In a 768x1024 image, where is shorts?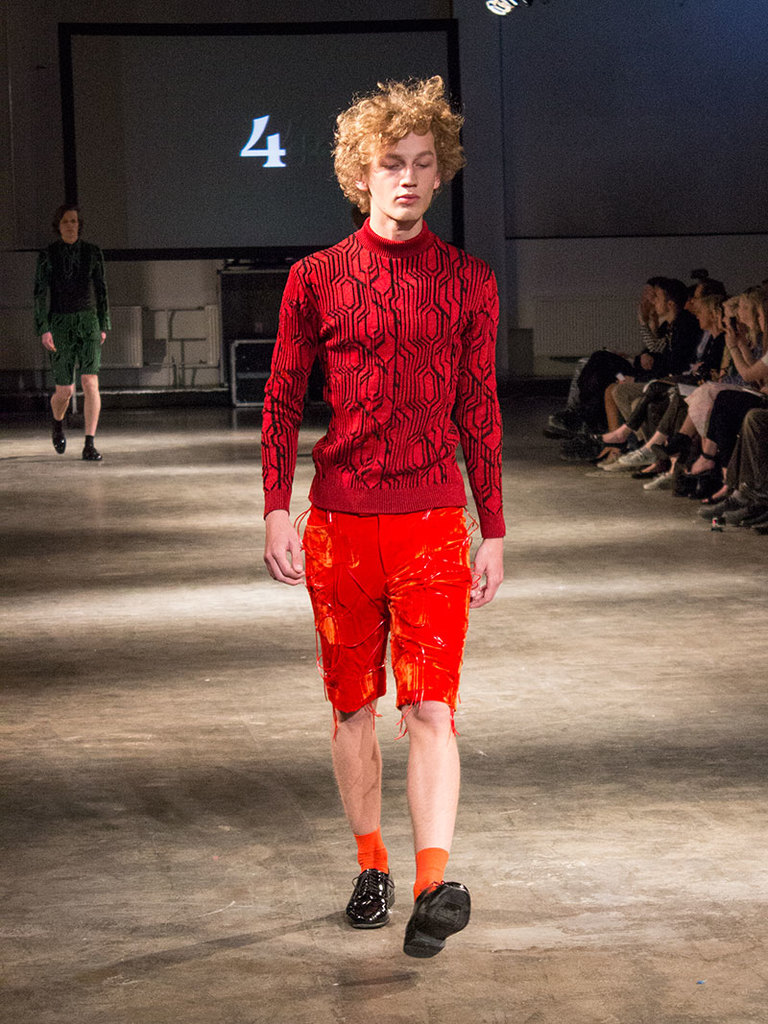
(x1=290, y1=511, x2=478, y2=744).
